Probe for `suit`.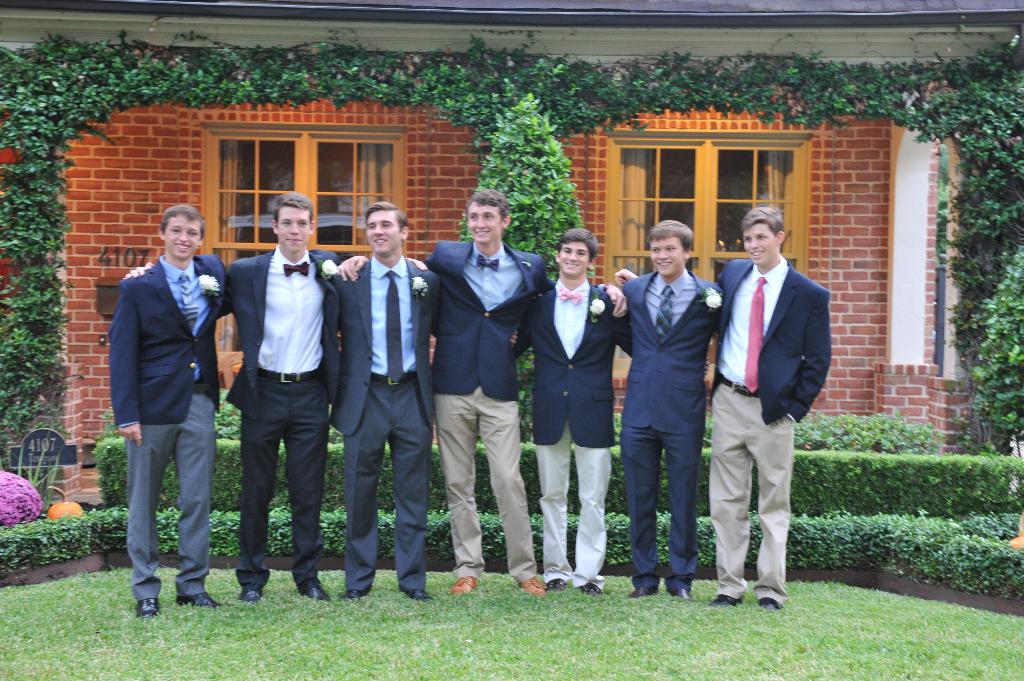
Probe result: pyautogui.locateOnScreen(514, 278, 632, 586).
